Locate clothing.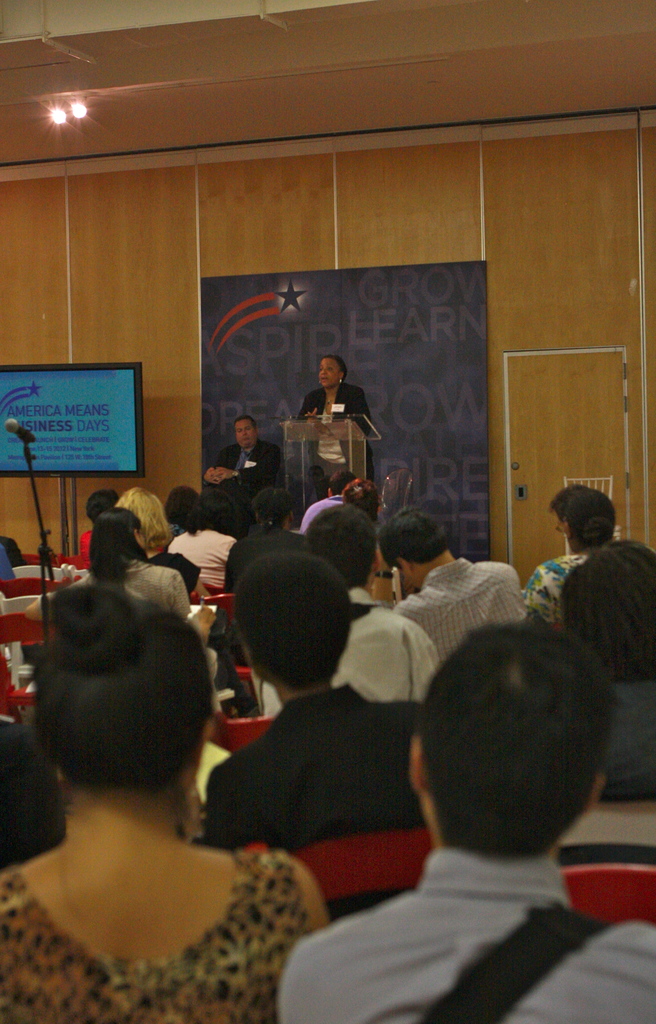
Bounding box: [209, 435, 286, 519].
